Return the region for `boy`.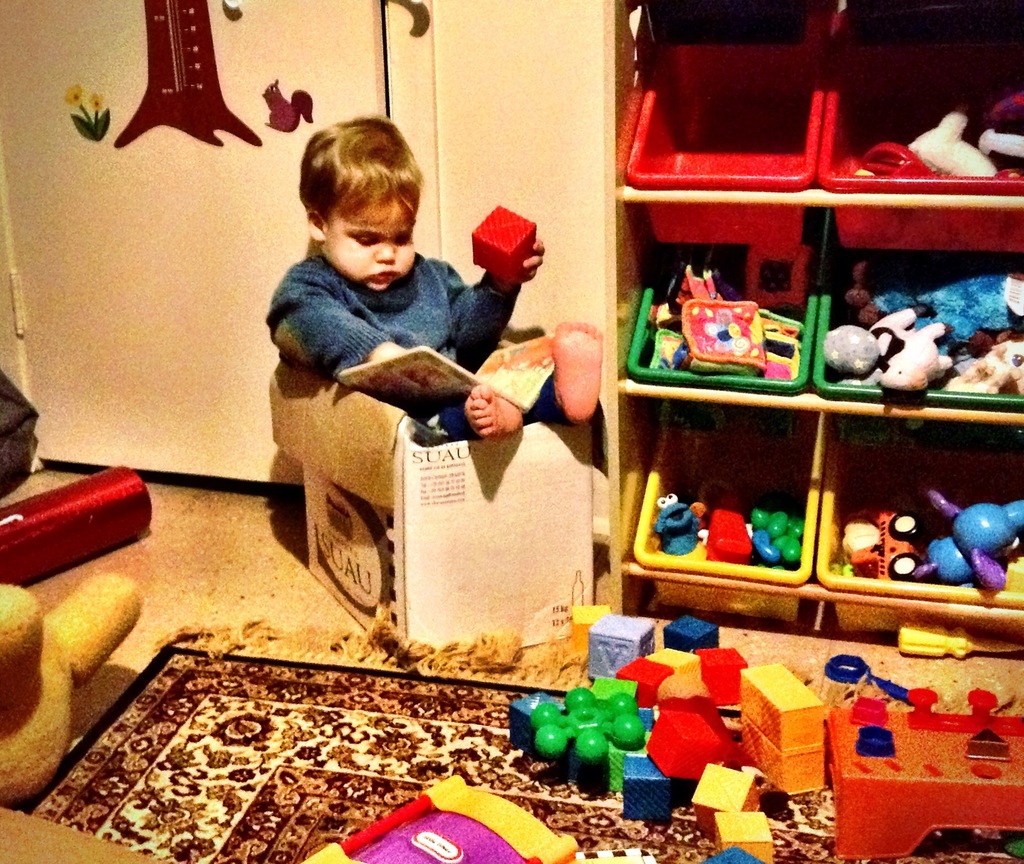
bbox=(246, 131, 556, 472).
